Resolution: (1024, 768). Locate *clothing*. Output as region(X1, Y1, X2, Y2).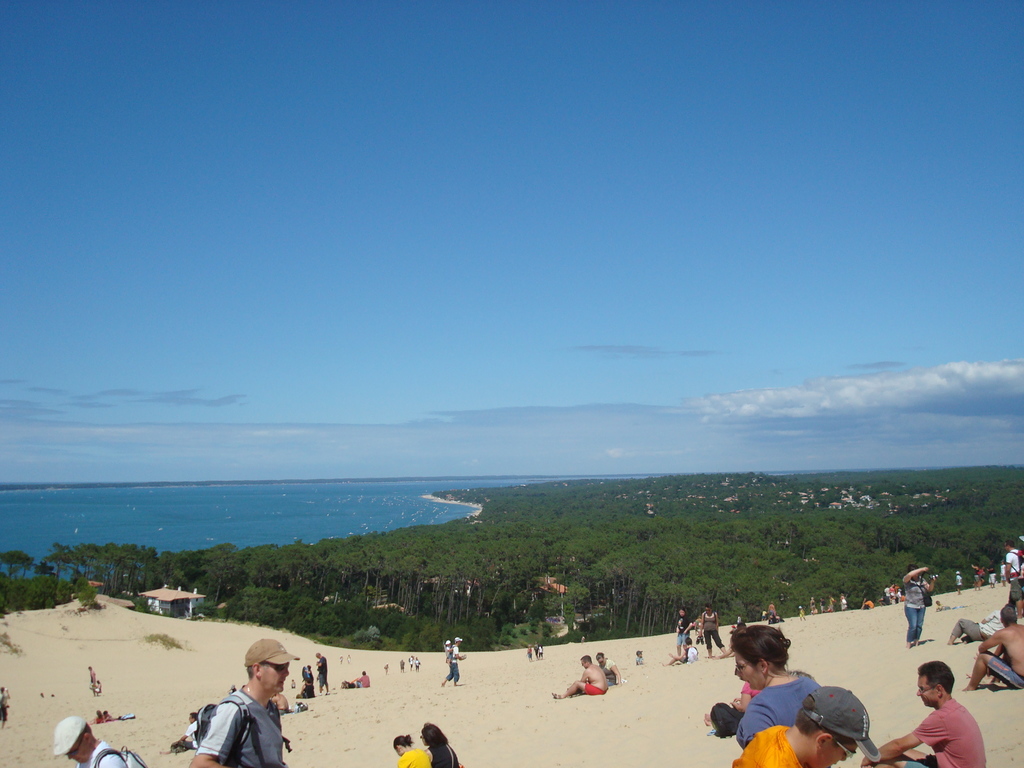
region(984, 651, 1023, 688).
